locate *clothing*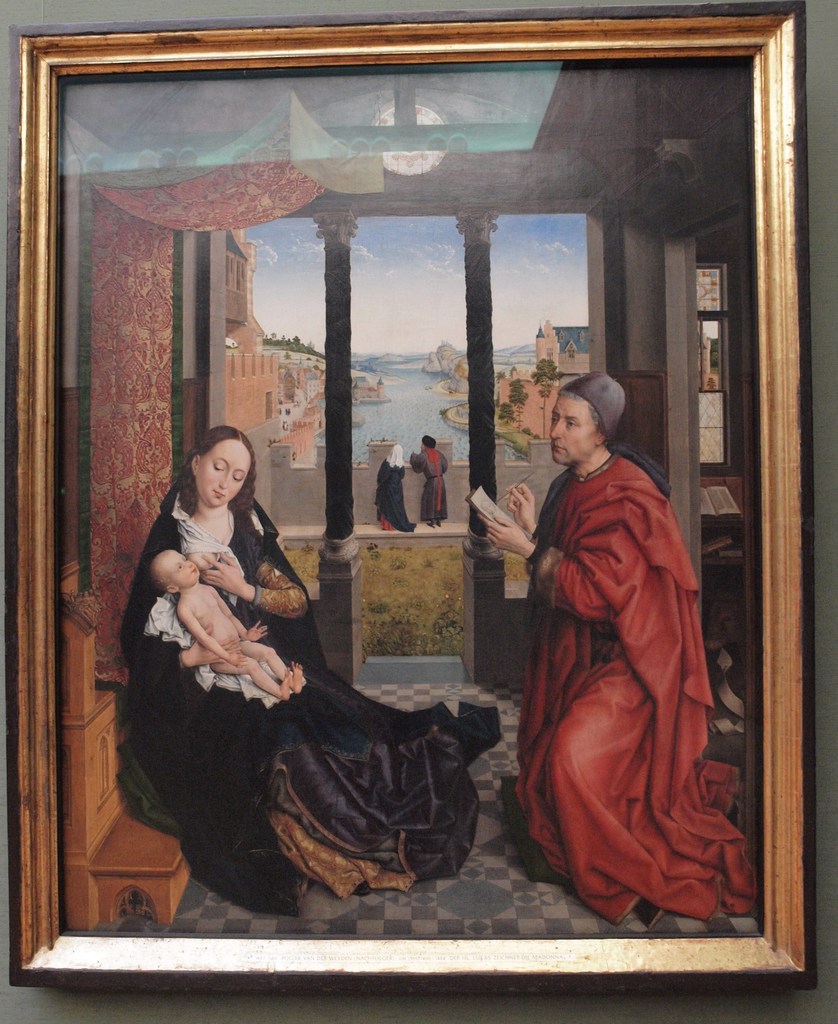
select_region(372, 455, 419, 530)
